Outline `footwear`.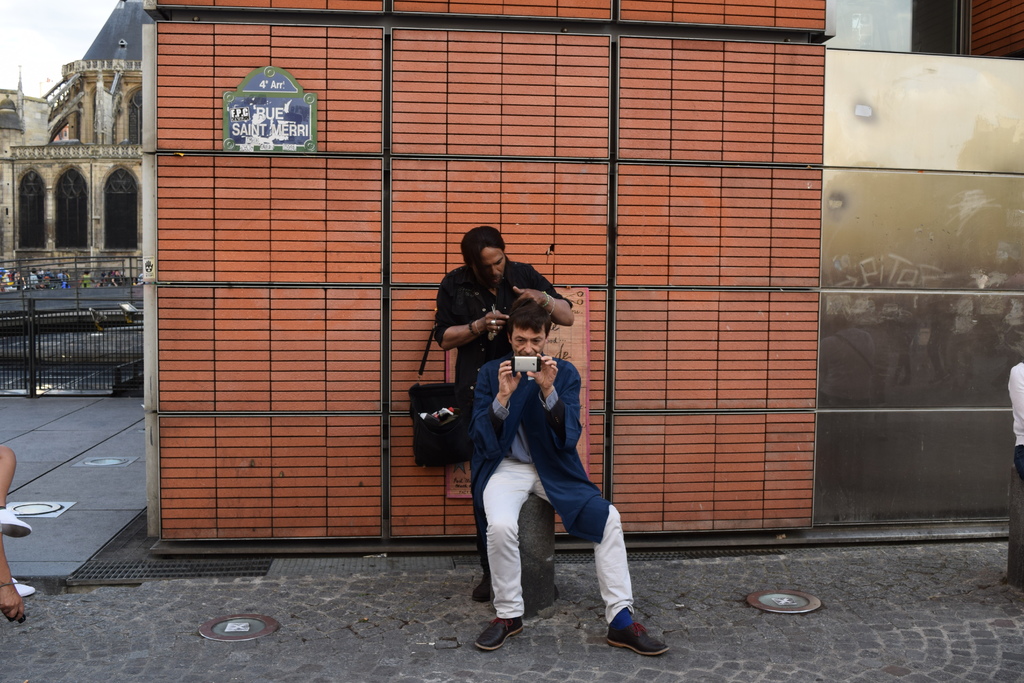
Outline: BBox(0, 509, 28, 536).
